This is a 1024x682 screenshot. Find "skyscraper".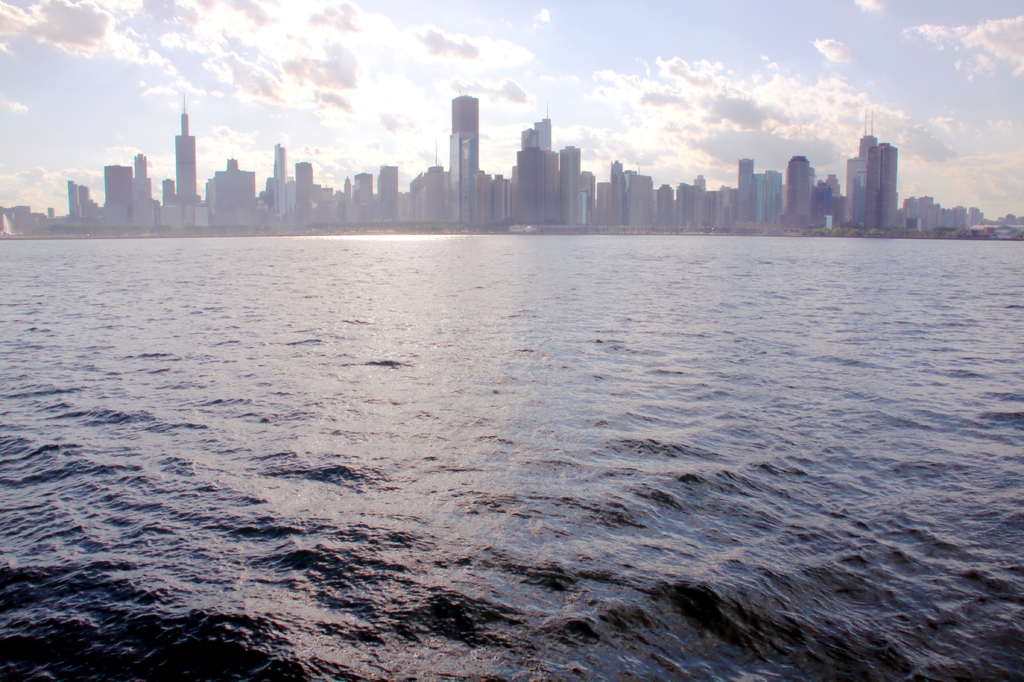
Bounding box: <region>738, 159, 752, 225</region>.
